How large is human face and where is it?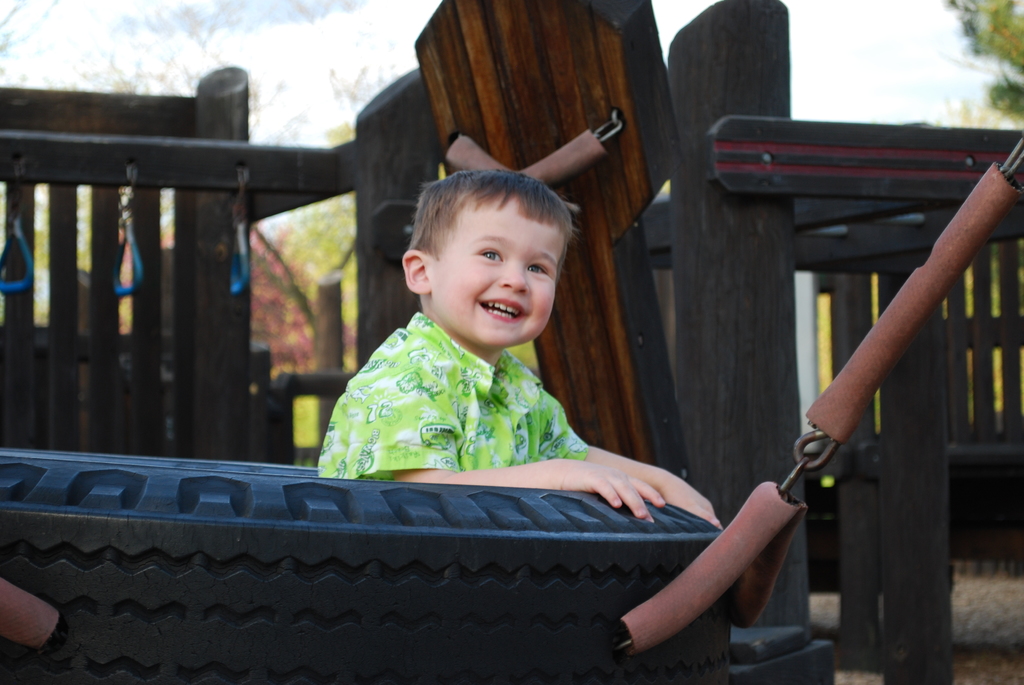
Bounding box: bbox=(427, 206, 556, 353).
